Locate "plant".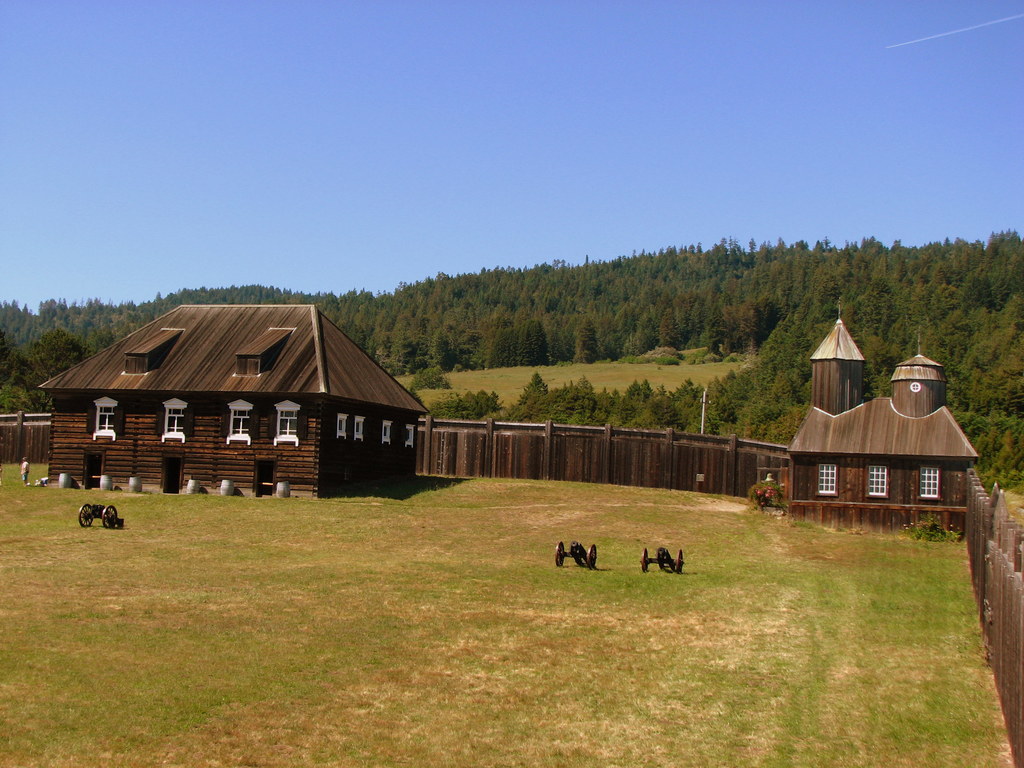
Bounding box: region(905, 518, 964, 541).
